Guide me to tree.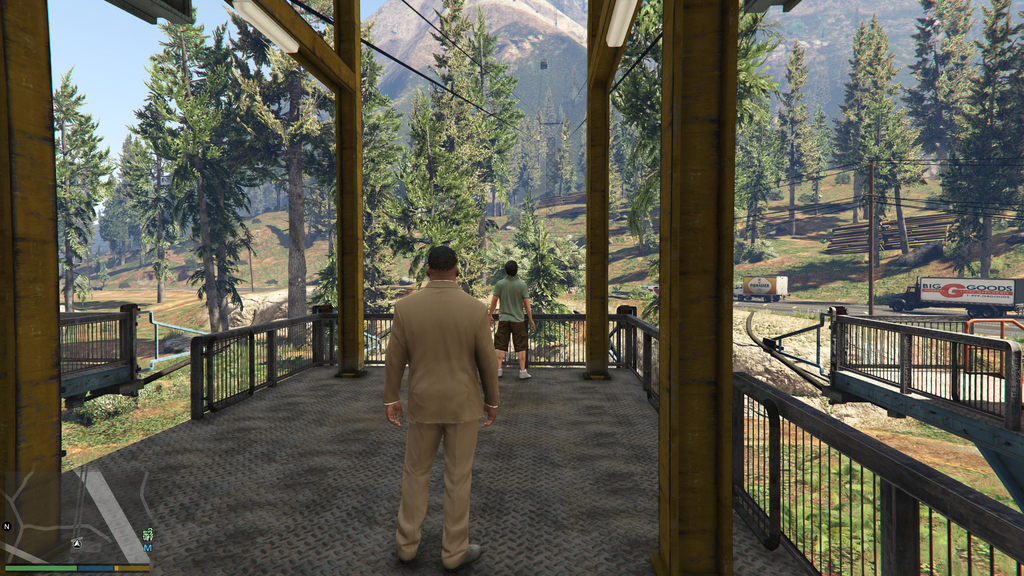
Guidance: rect(927, 0, 1023, 277).
